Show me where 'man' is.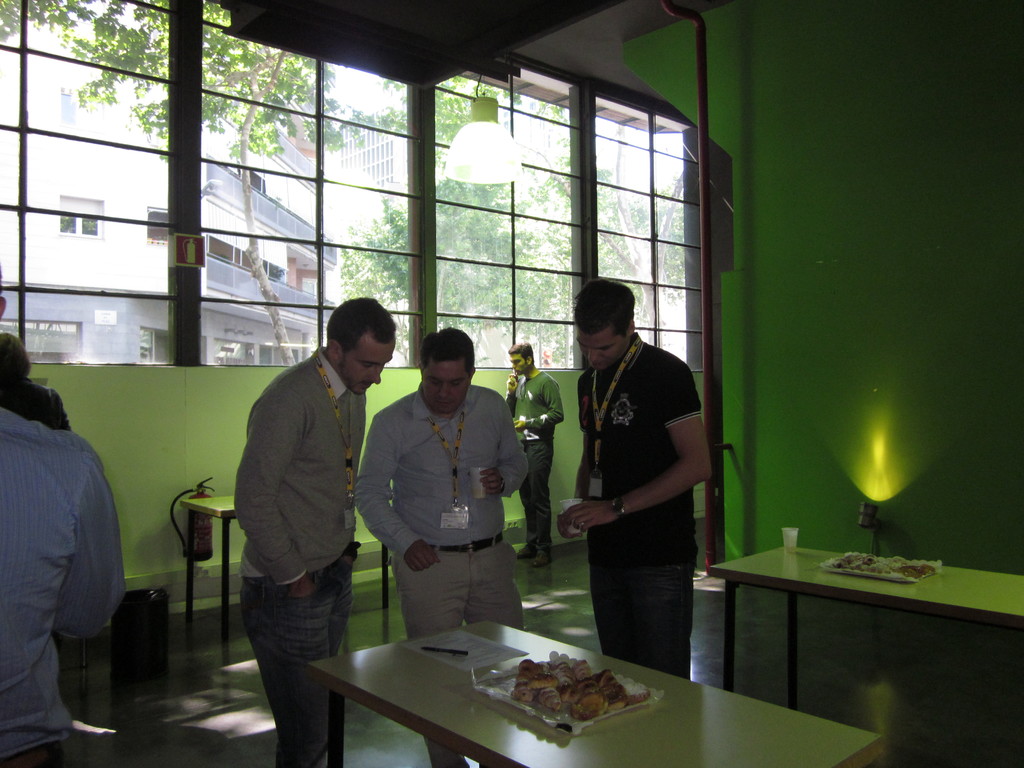
'man' is at <bbox>4, 317, 77, 429</bbox>.
